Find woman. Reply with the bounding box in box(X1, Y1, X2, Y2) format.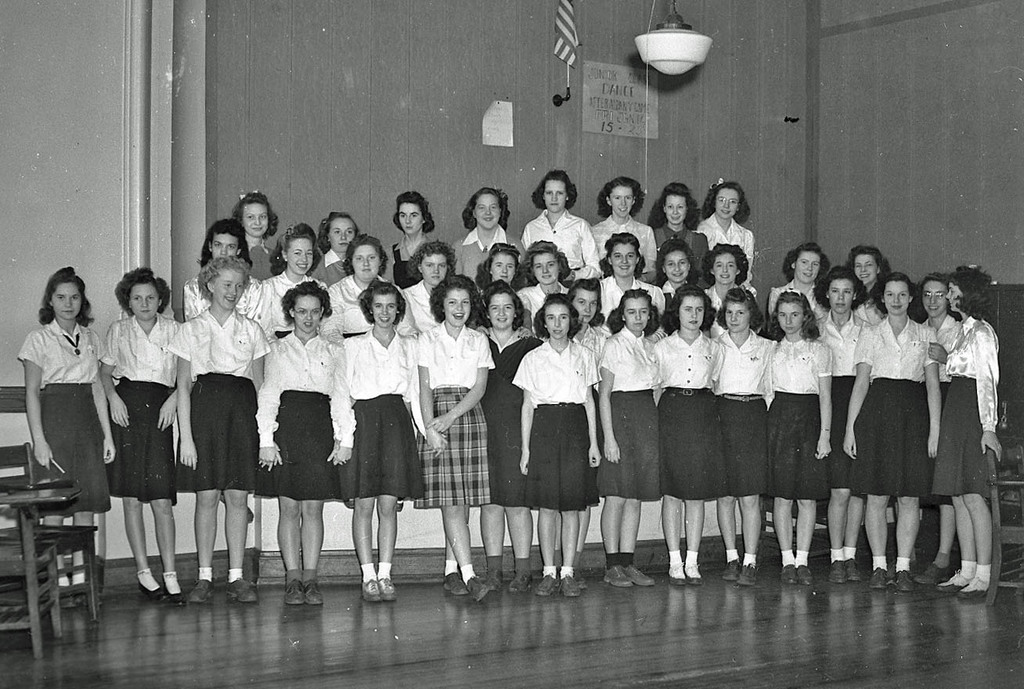
box(649, 236, 695, 318).
